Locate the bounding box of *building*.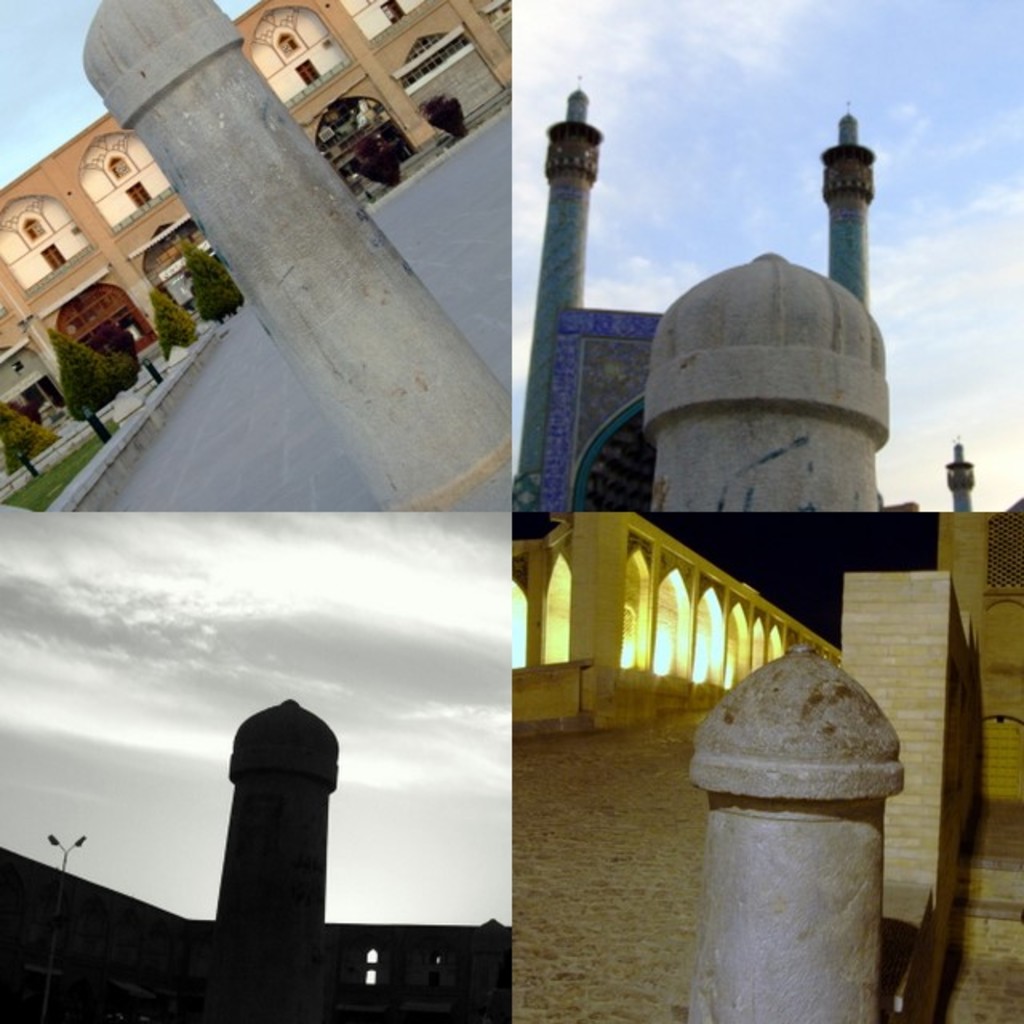
Bounding box: box=[509, 512, 1022, 1022].
